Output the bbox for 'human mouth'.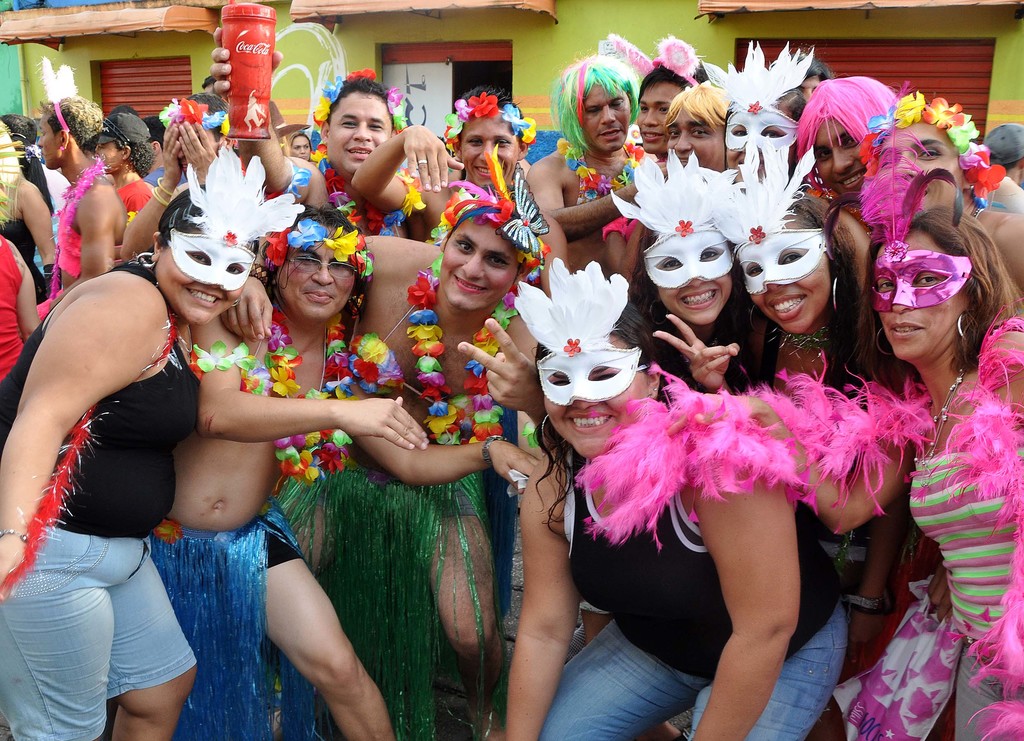
<box>767,292,807,322</box>.
